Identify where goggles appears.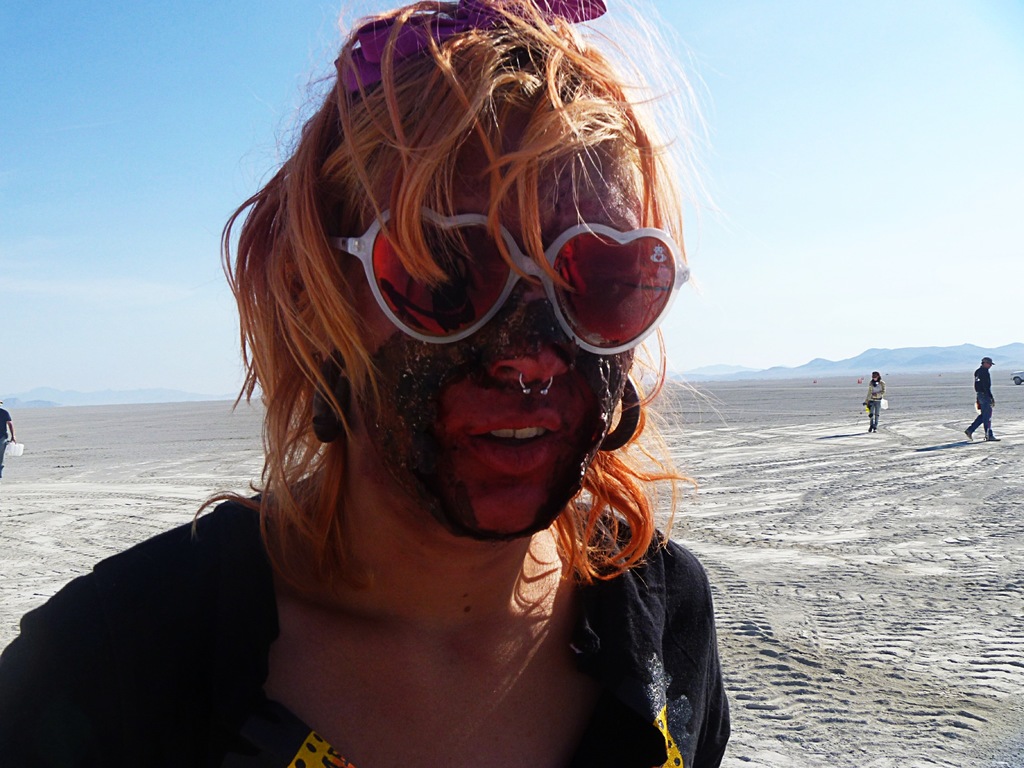
Appears at box(329, 203, 700, 364).
